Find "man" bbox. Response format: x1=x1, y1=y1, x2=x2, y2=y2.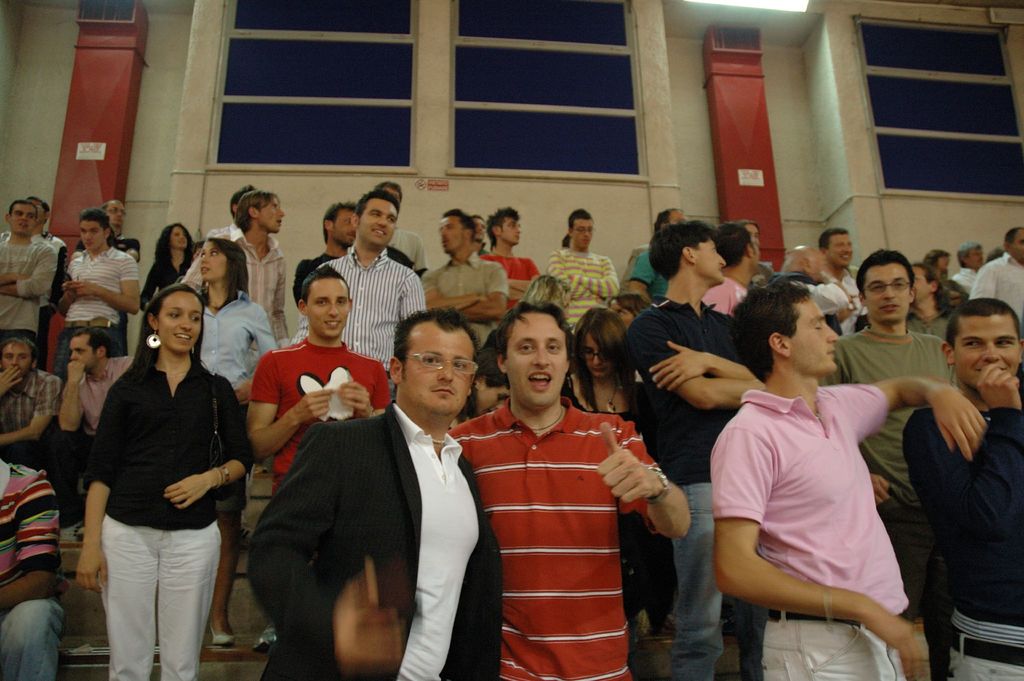
x1=60, y1=324, x2=131, y2=445.
